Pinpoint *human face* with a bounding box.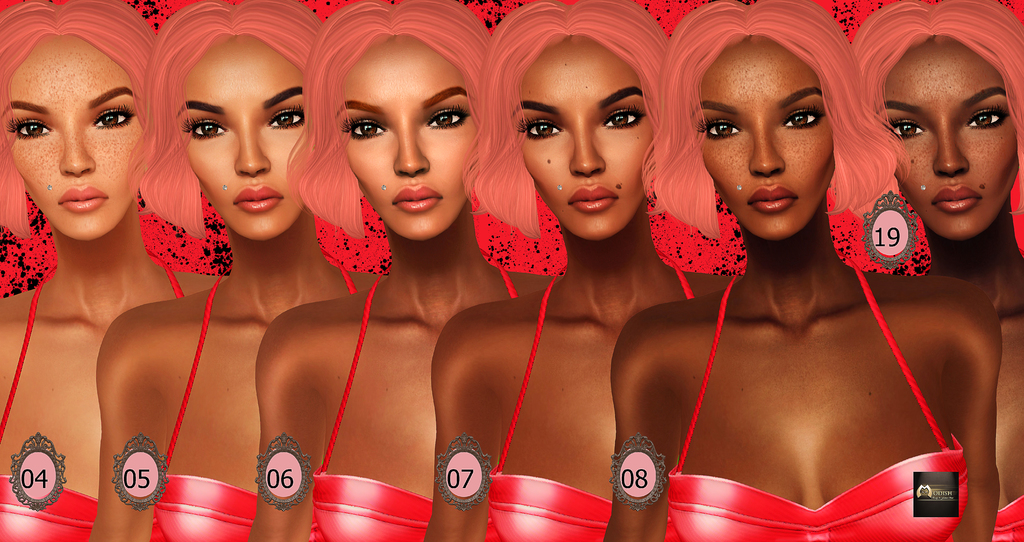
{"x1": 330, "y1": 38, "x2": 487, "y2": 241}.
